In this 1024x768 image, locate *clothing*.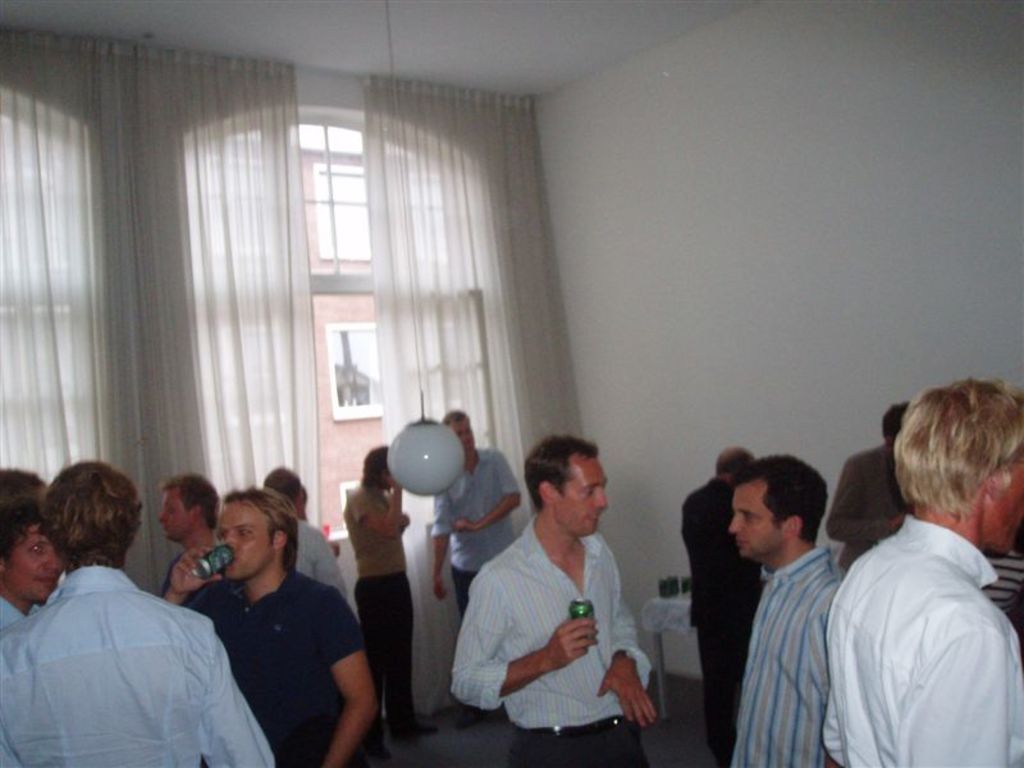
Bounding box: bbox(678, 474, 760, 765).
